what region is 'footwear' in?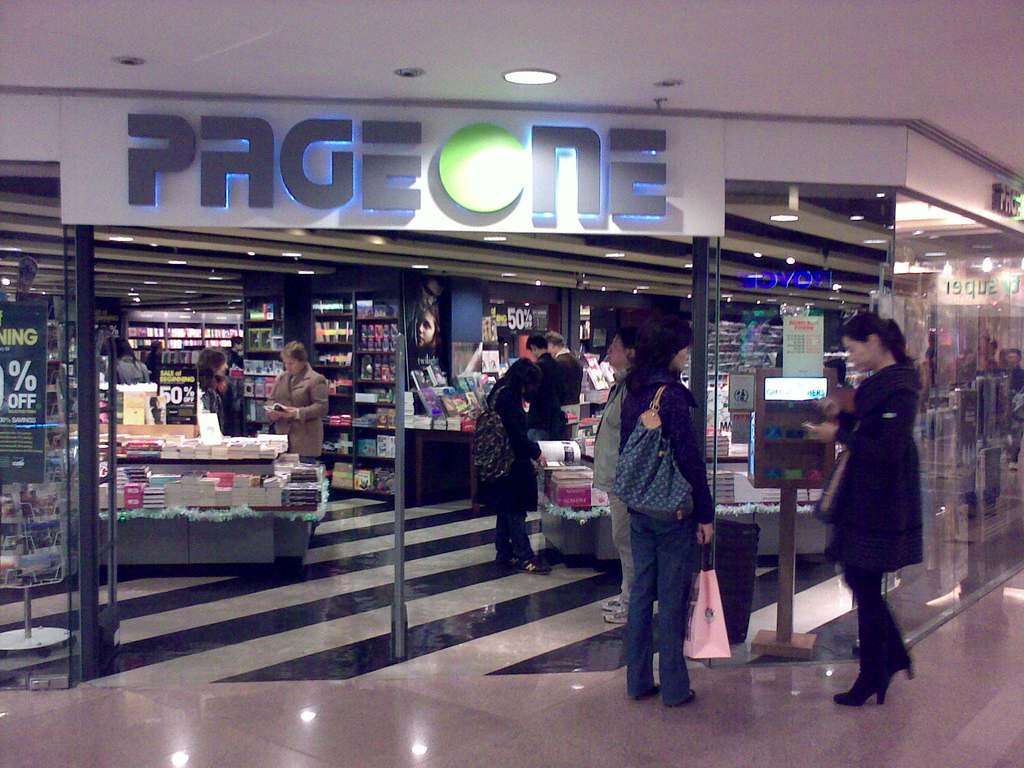
x1=860, y1=650, x2=914, y2=685.
